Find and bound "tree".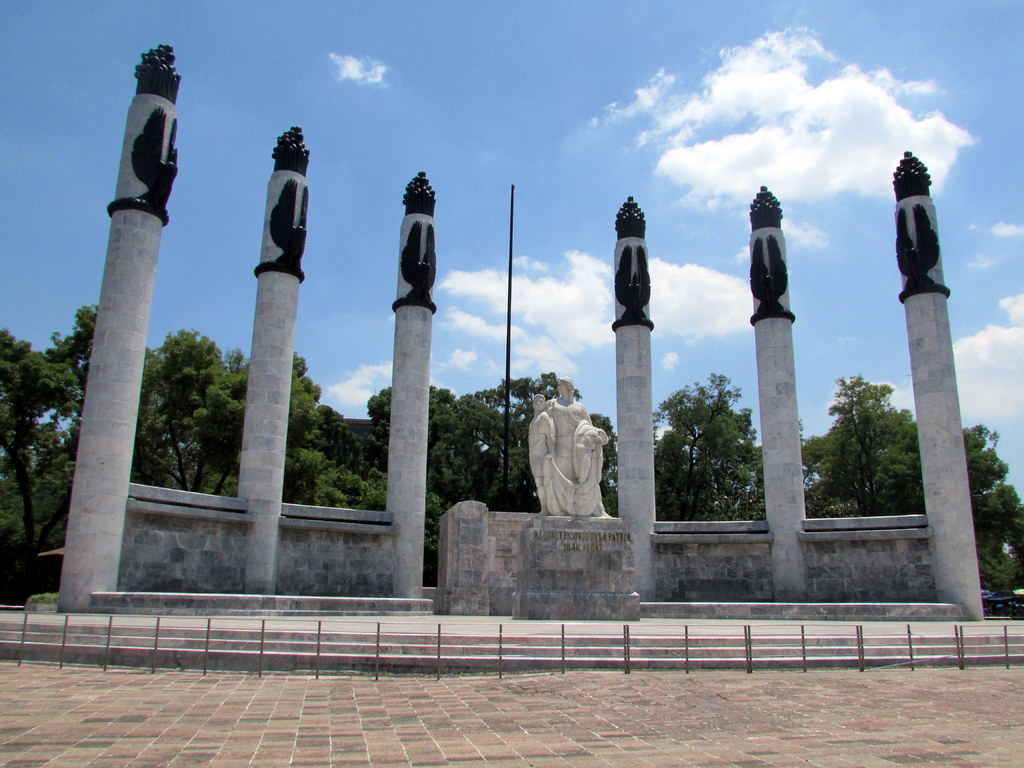
Bound: region(422, 371, 614, 575).
